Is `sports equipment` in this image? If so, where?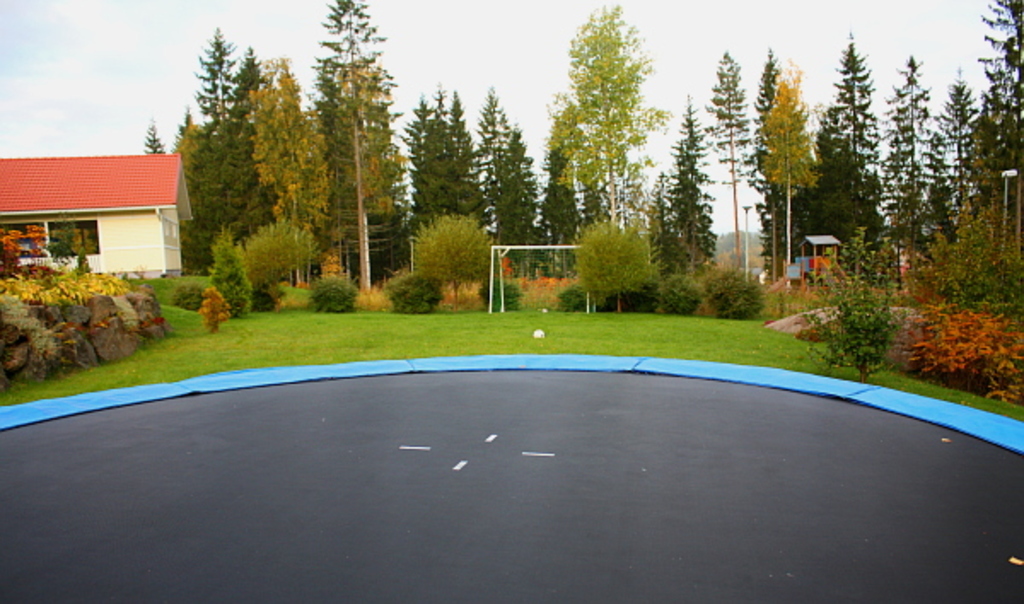
Yes, at bbox=[485, 237, 609, 311].
